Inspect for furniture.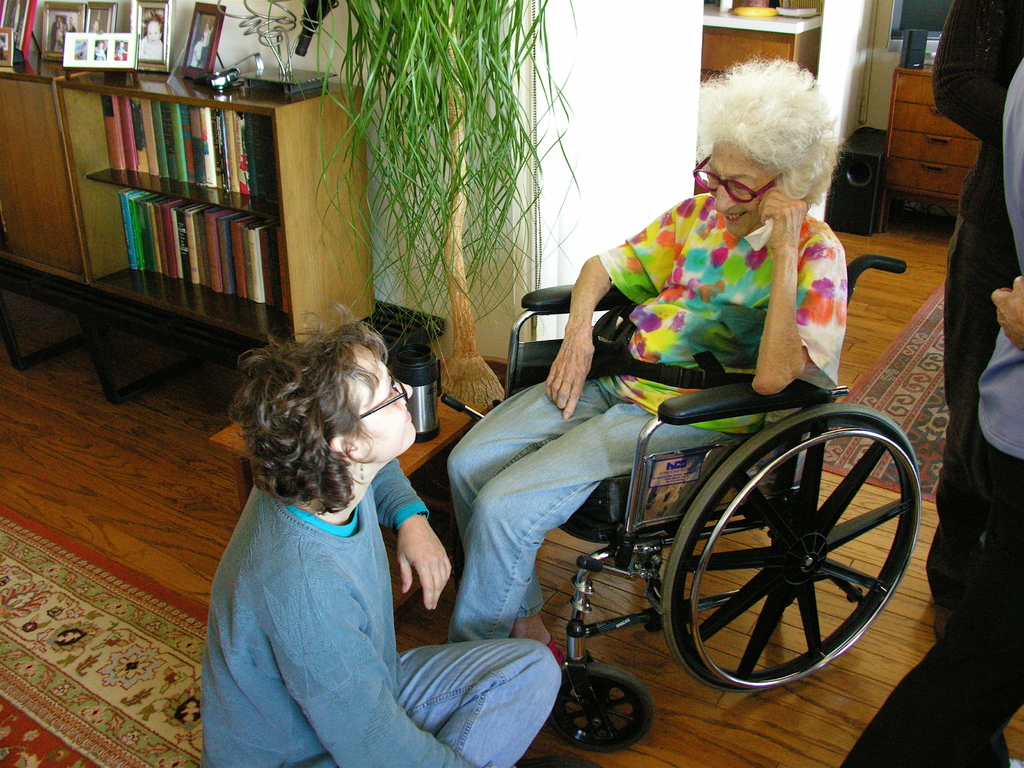
Inspection: {"left": 207, "top": 392, "right": 486, "bottom": 513}.
